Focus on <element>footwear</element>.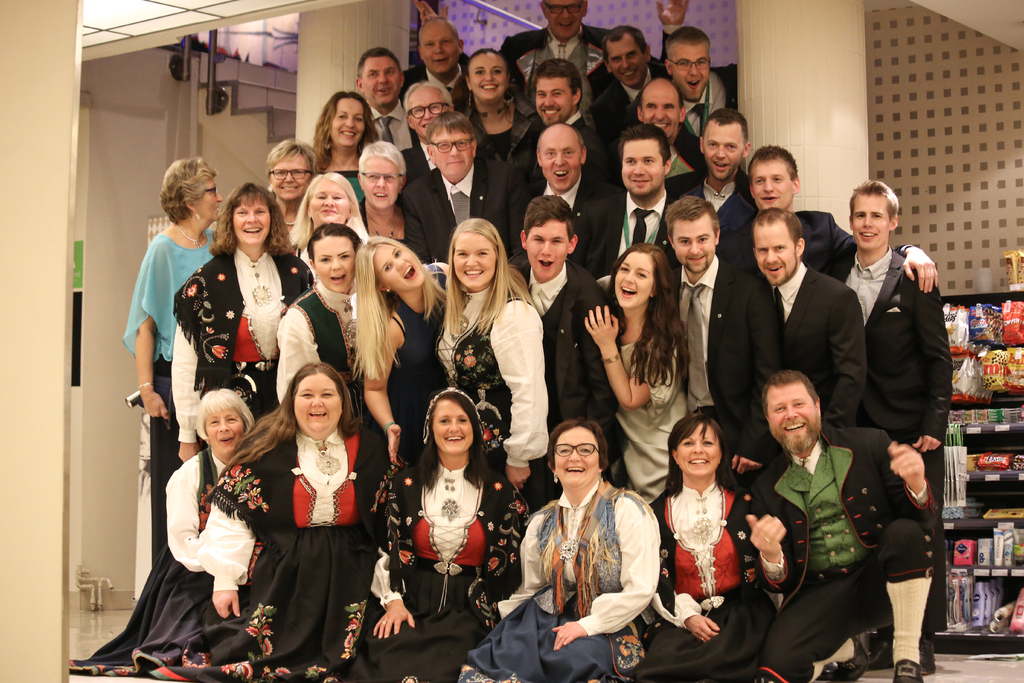
Focused at <bbox>888, 652, 922, 682</bbox>.
